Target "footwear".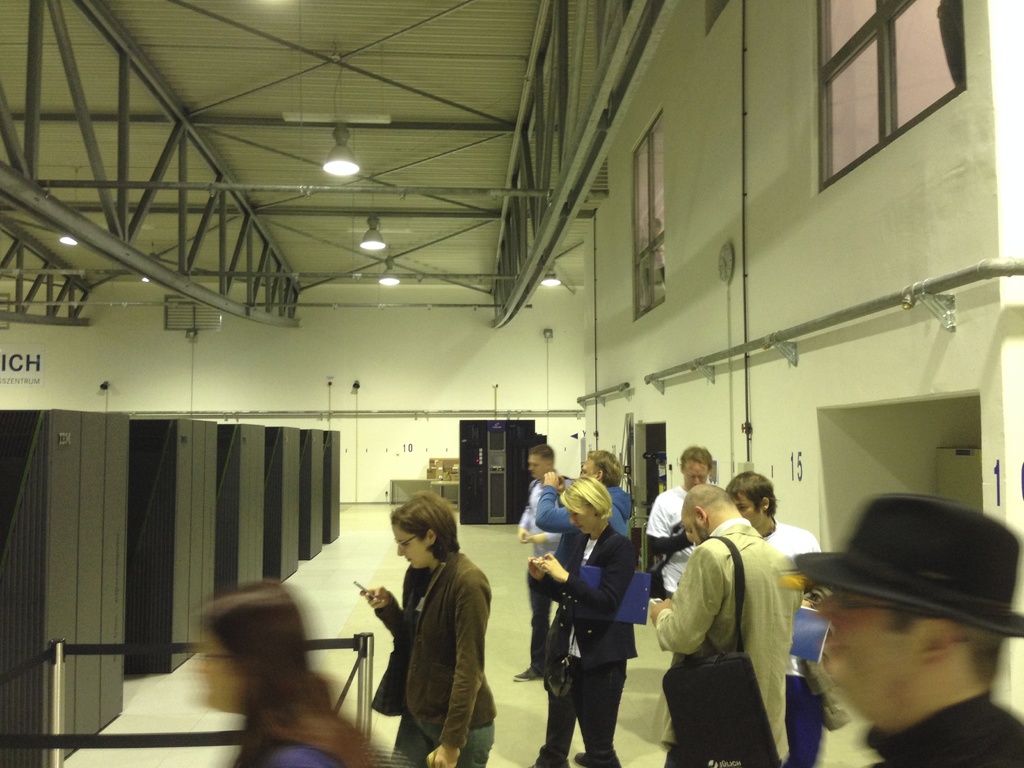
Target region: 575:748:622:767.
